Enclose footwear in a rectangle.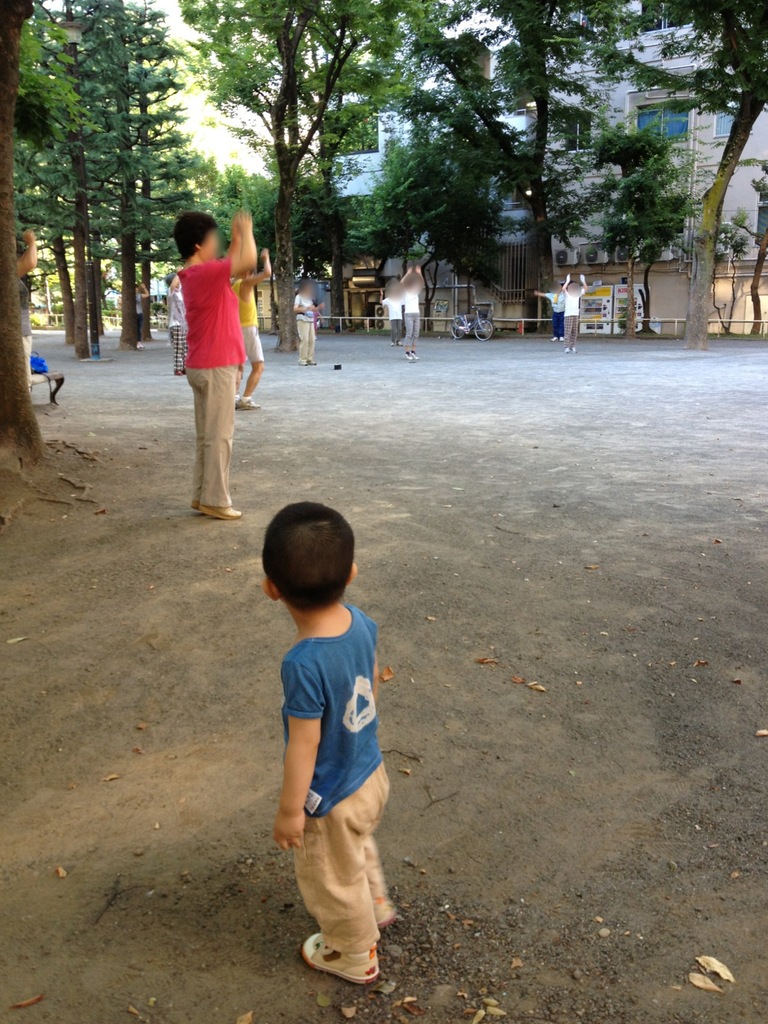
296/357/305/364.
